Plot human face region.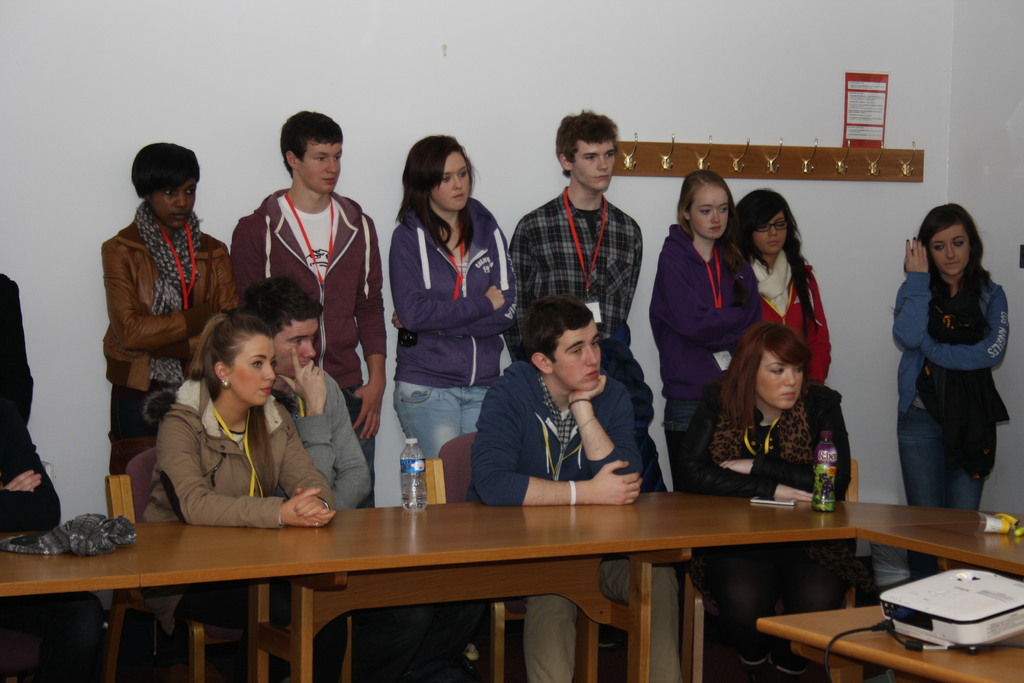
Plotted at rect(296, 142, 344, 193).
